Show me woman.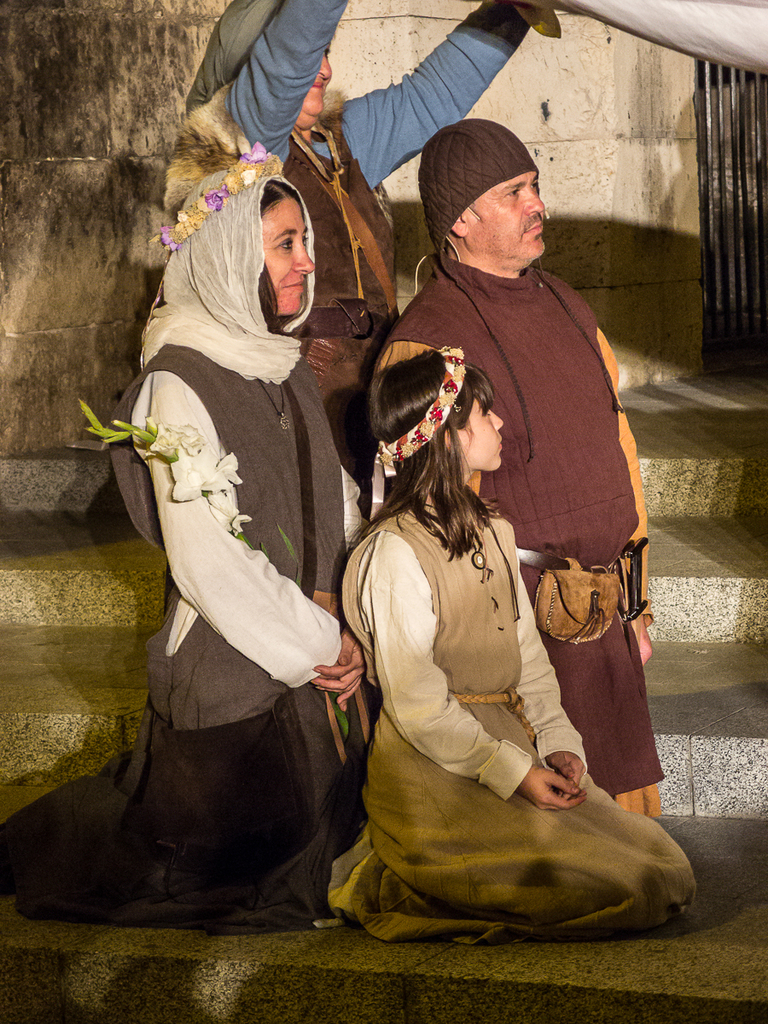
woman is here: box=[102, 171, 375, 934].
